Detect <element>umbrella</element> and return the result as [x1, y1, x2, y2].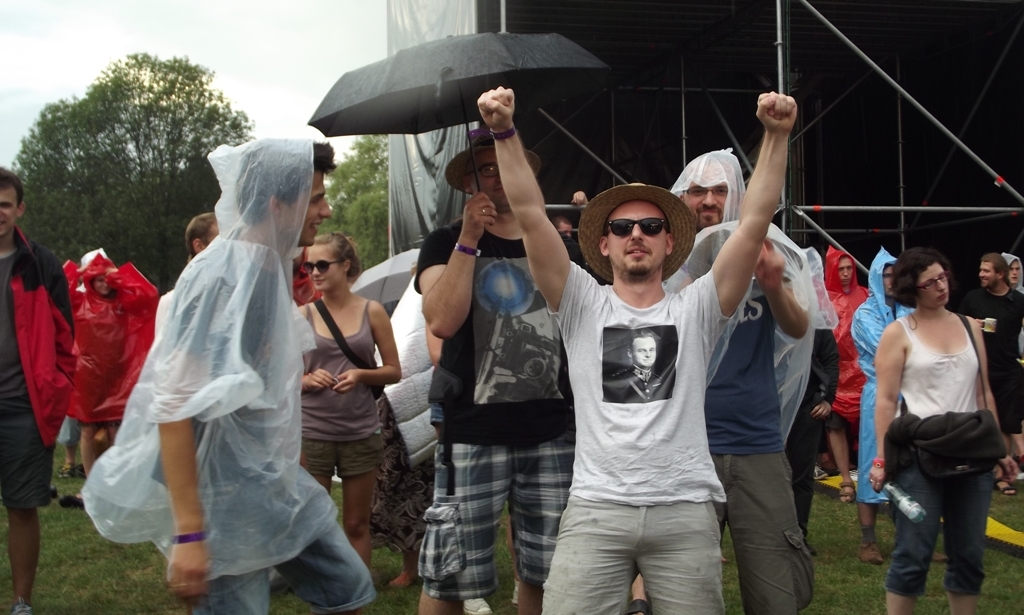
[306, 32, 618, 226].
